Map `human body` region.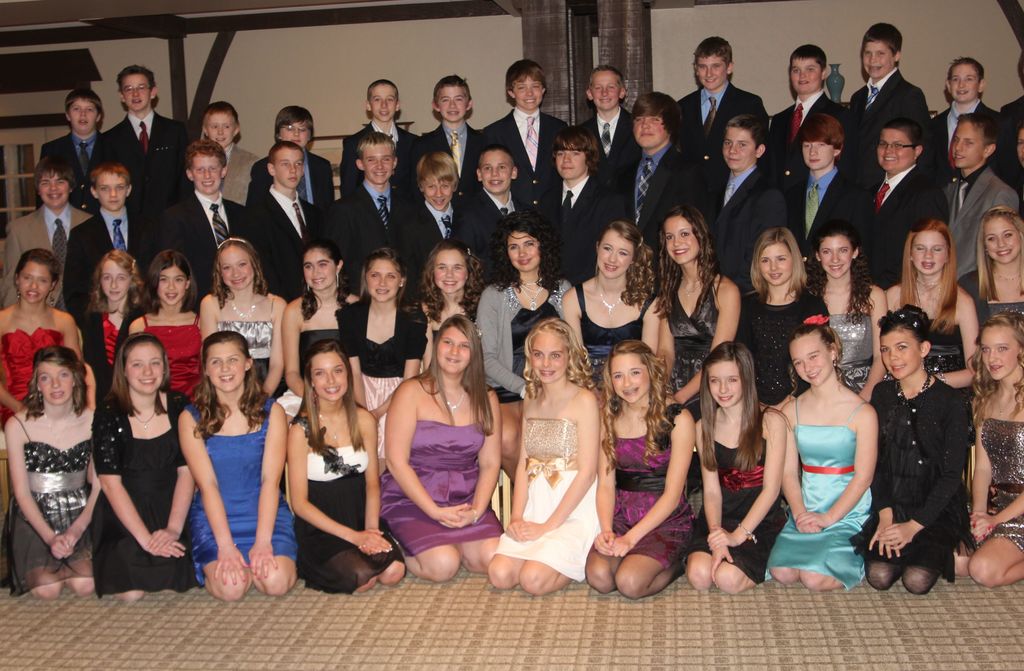
Mapped to BBox(710, 115, 788, 291).
